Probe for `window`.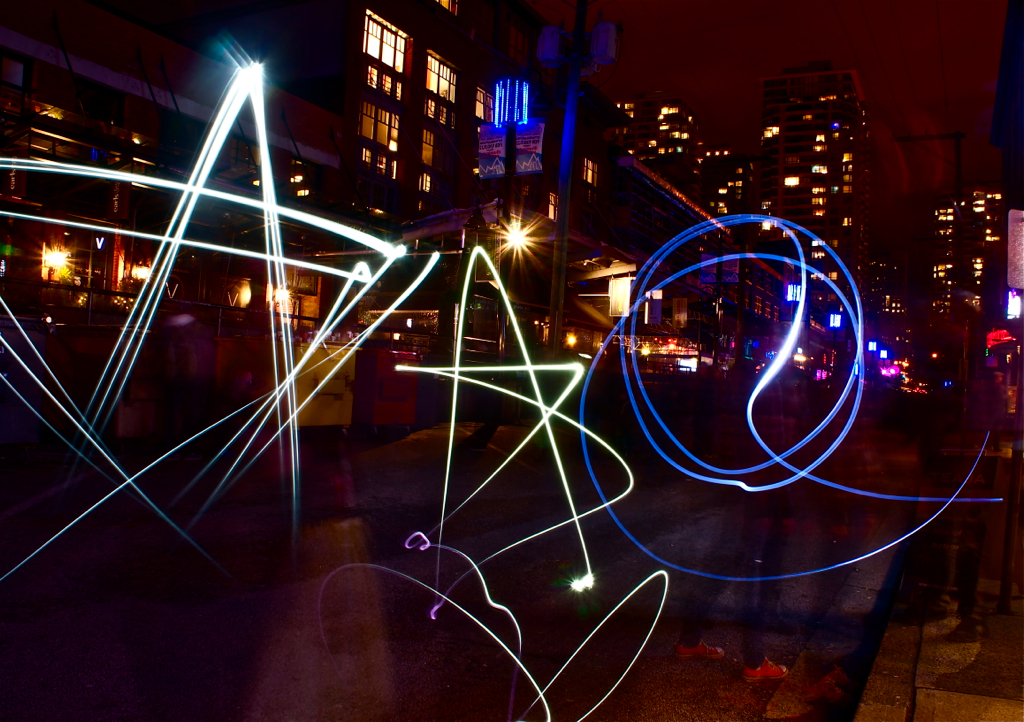
Probe result: box(424, 130, 438, 167).
